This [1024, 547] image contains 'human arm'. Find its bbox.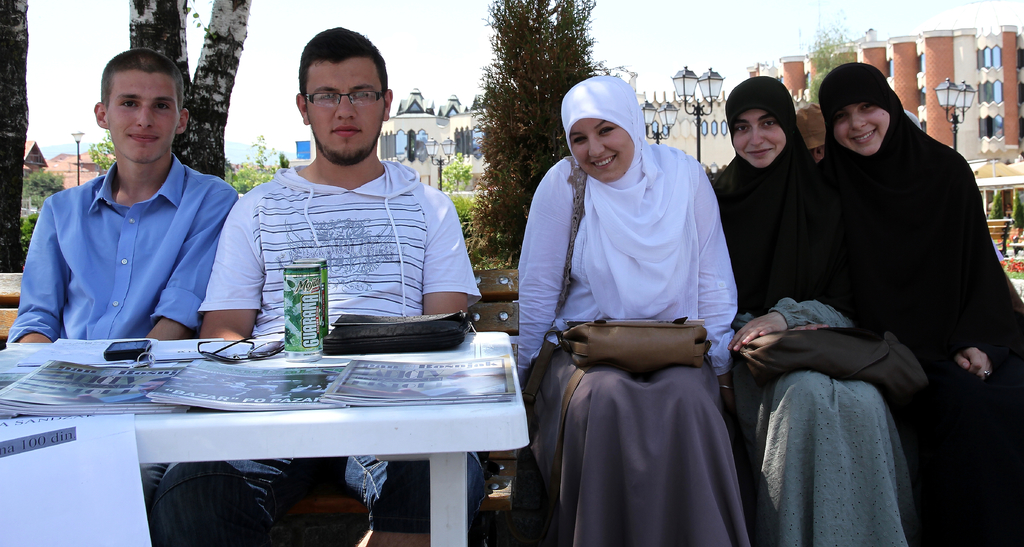
{"left": 516, "top": 154, "right": 568, "bottom": 368}.
